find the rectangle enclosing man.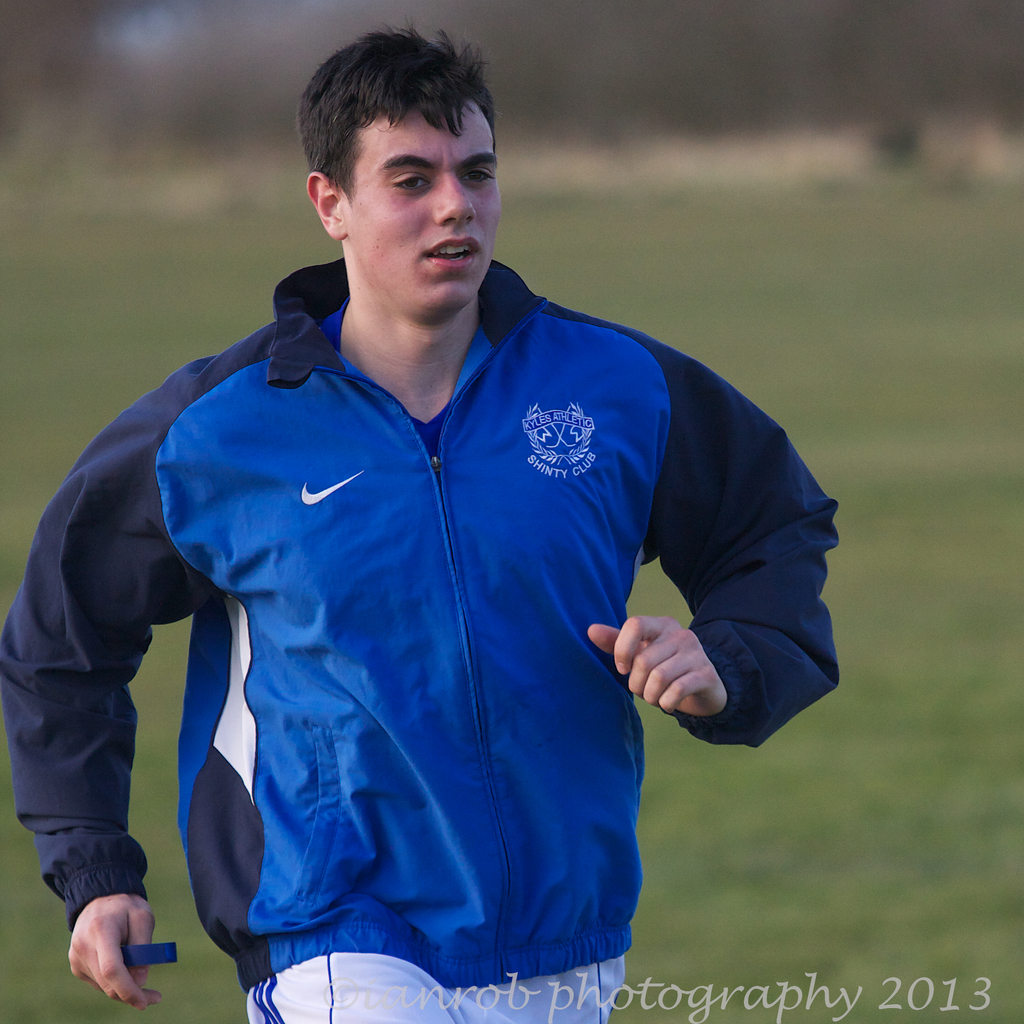
[54, 50, 840, 1023].
